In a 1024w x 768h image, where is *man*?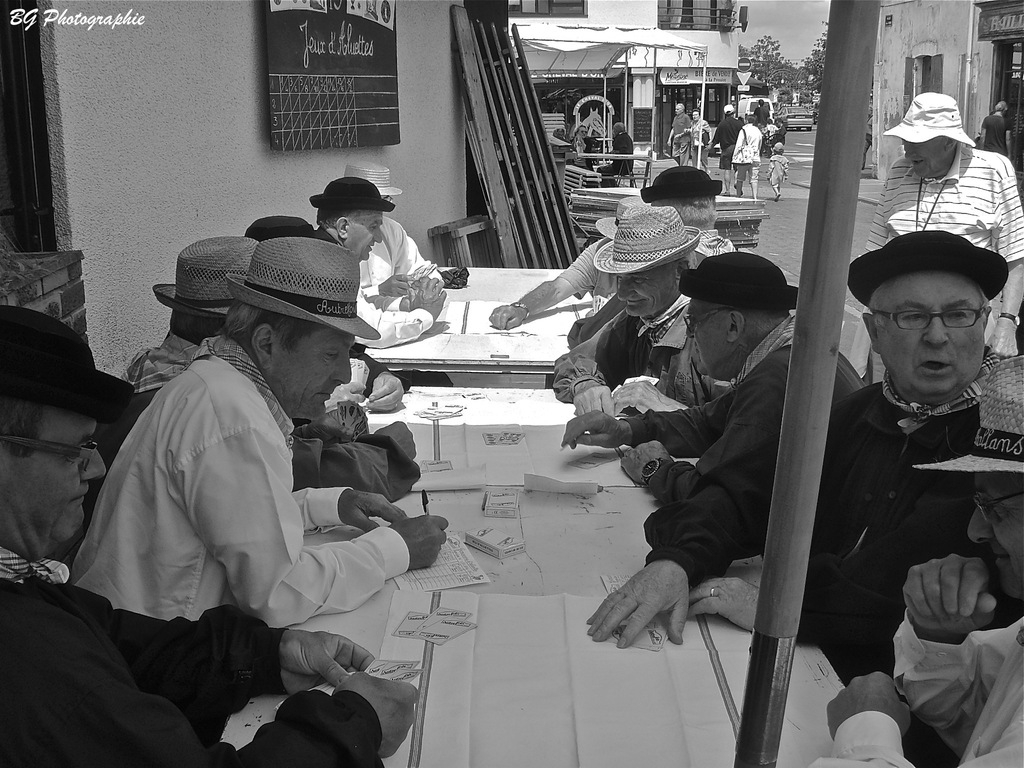
box(808, 364, 1023, 767).
